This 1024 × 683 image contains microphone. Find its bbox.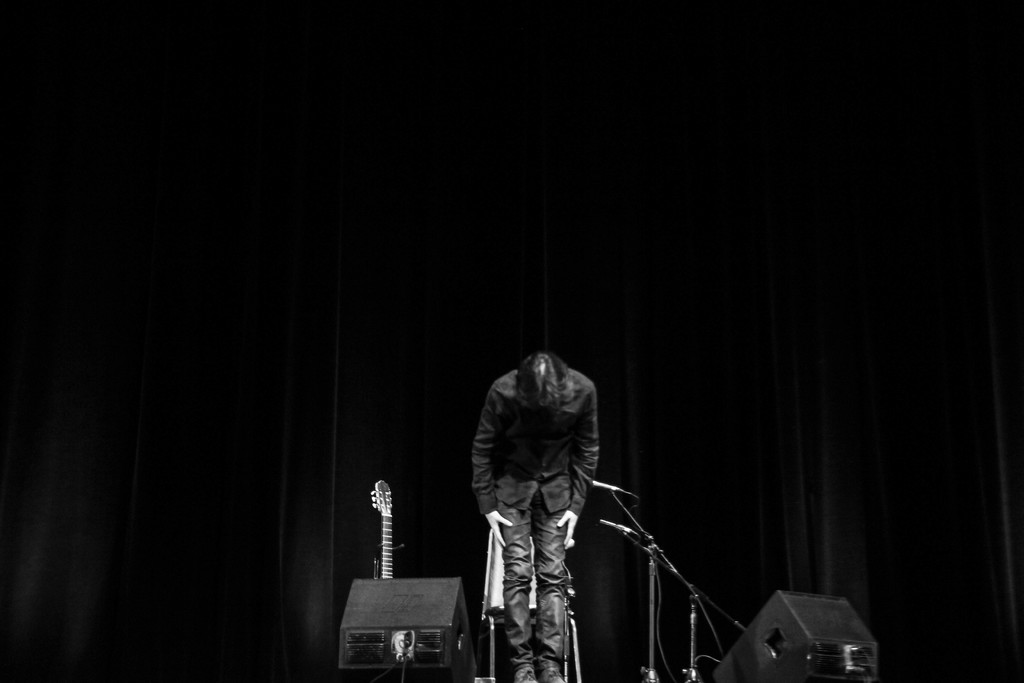
box=[590, 509, 650, 539].
